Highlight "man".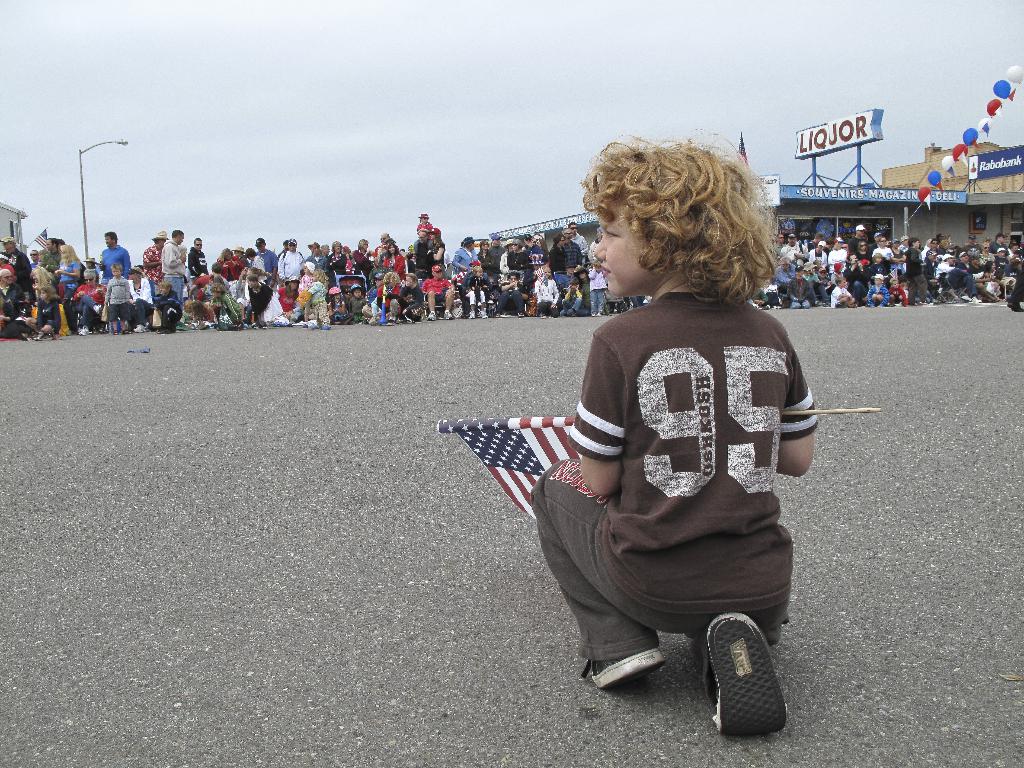
Highlighted region: {"left": 372, "top": 232, "right": 399, "bottom": 266}.
